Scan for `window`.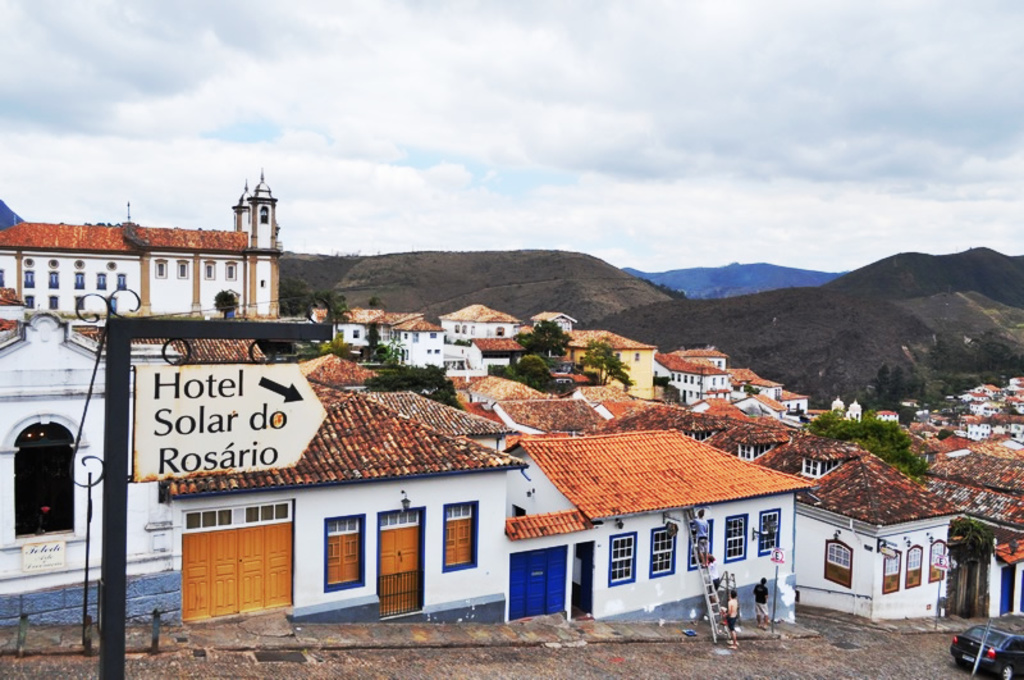
Scan result: 402/348/408/359.
